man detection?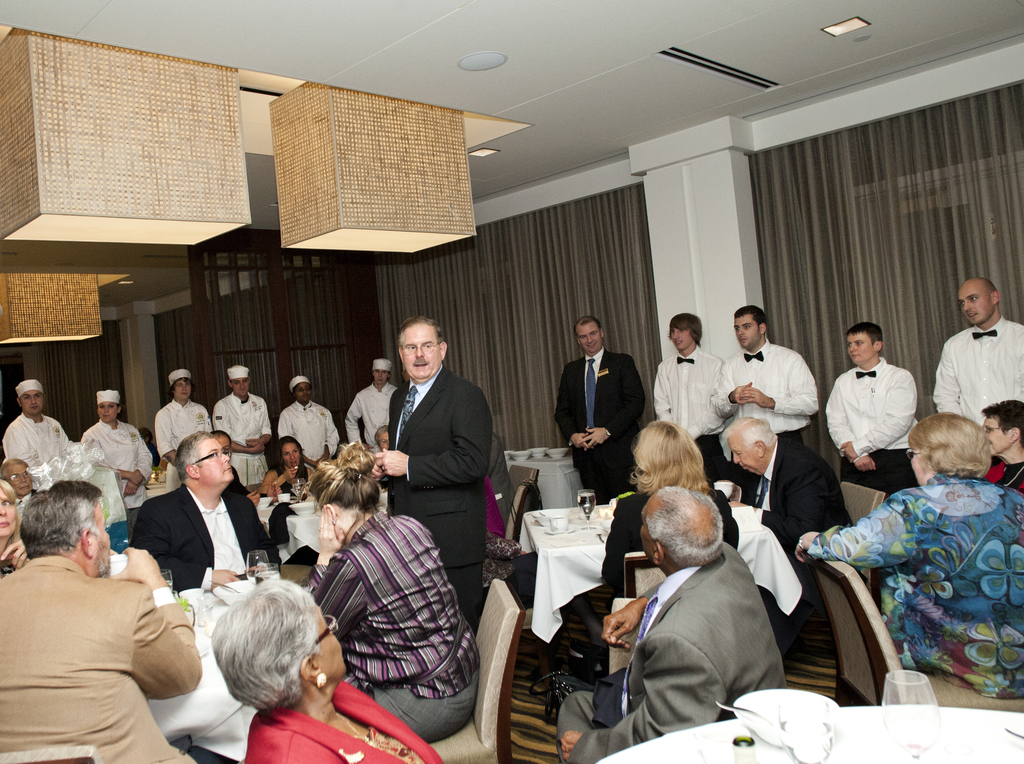
207/362/280/483
